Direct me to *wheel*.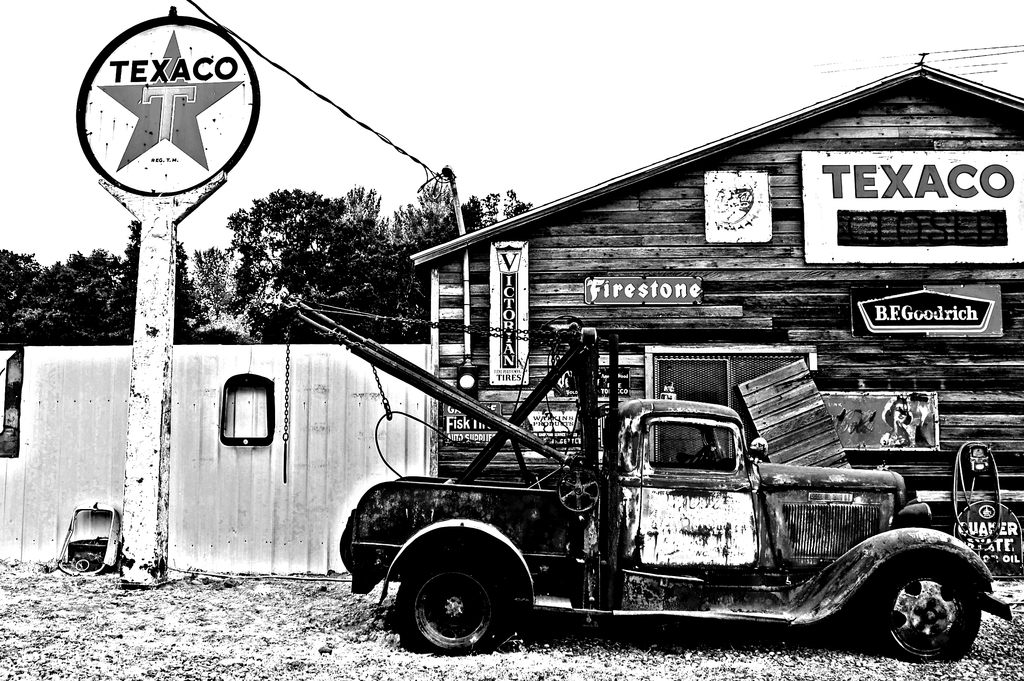
Direction: {"left": 866, "top": 553, "right": 980, "bottom": 671}.
